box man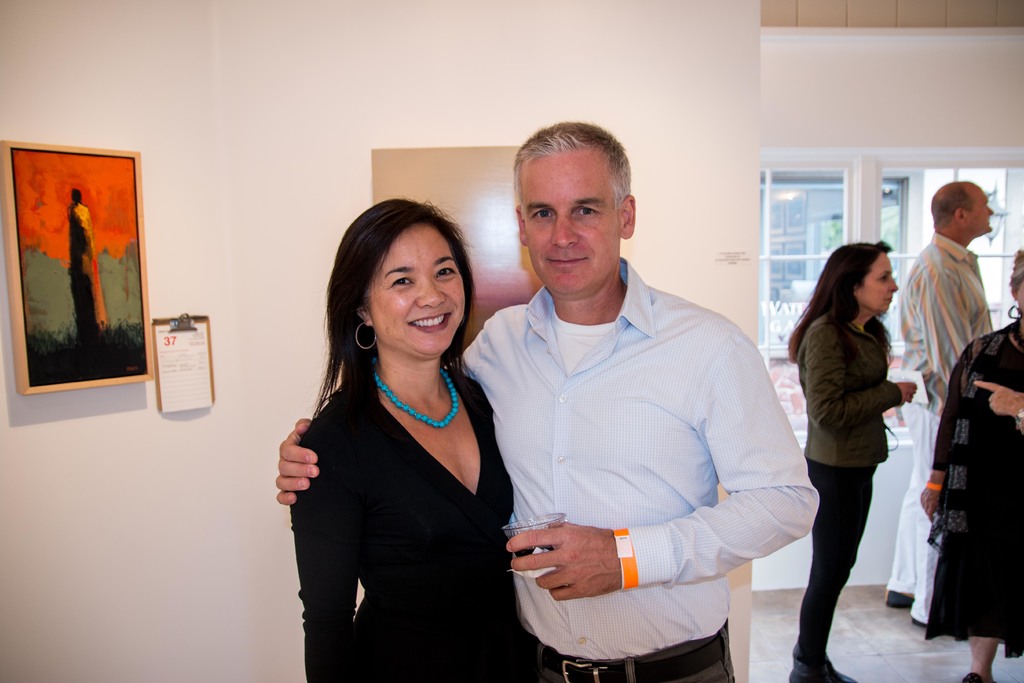
select_region(269, 120, 815, 682)
